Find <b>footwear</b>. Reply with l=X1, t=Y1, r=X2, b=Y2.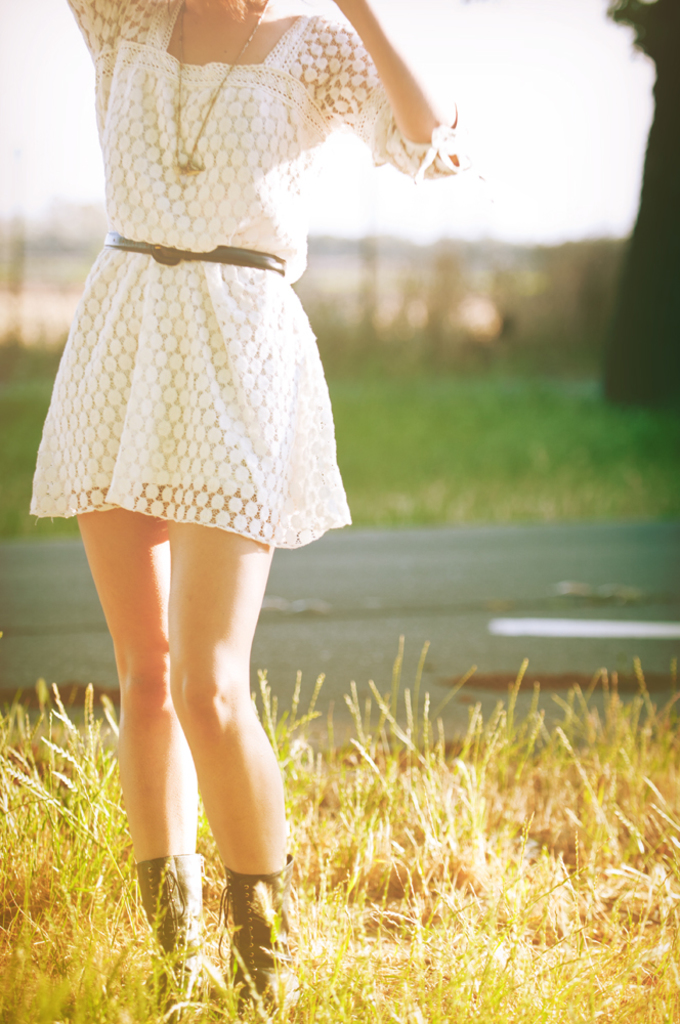
l=137, t=847, r=206, b=1023.
